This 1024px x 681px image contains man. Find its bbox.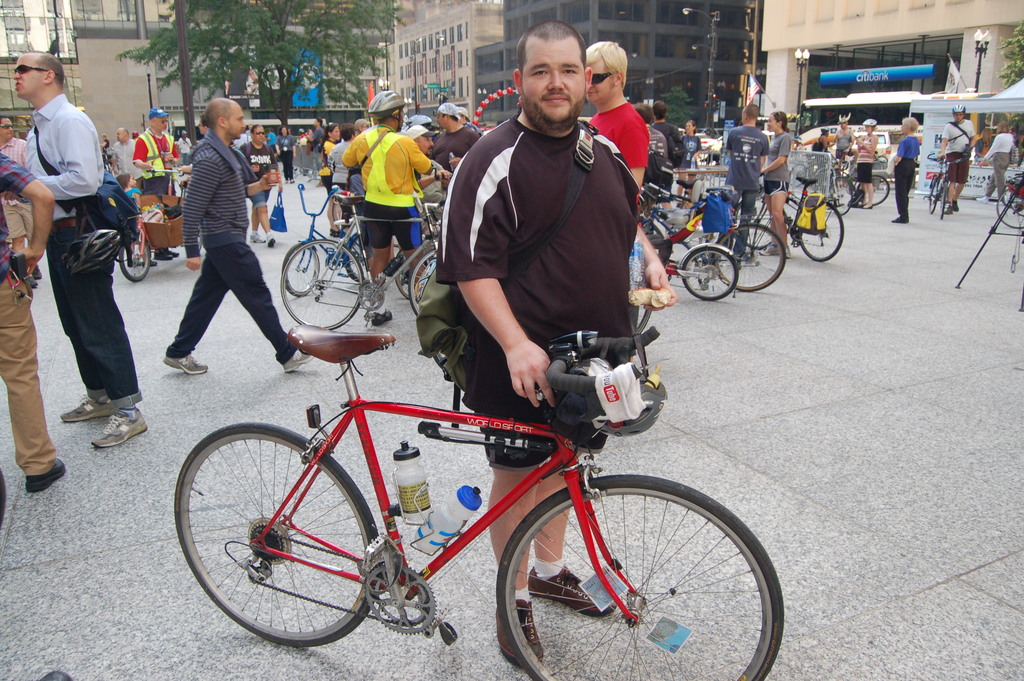
15 51 130 444.
